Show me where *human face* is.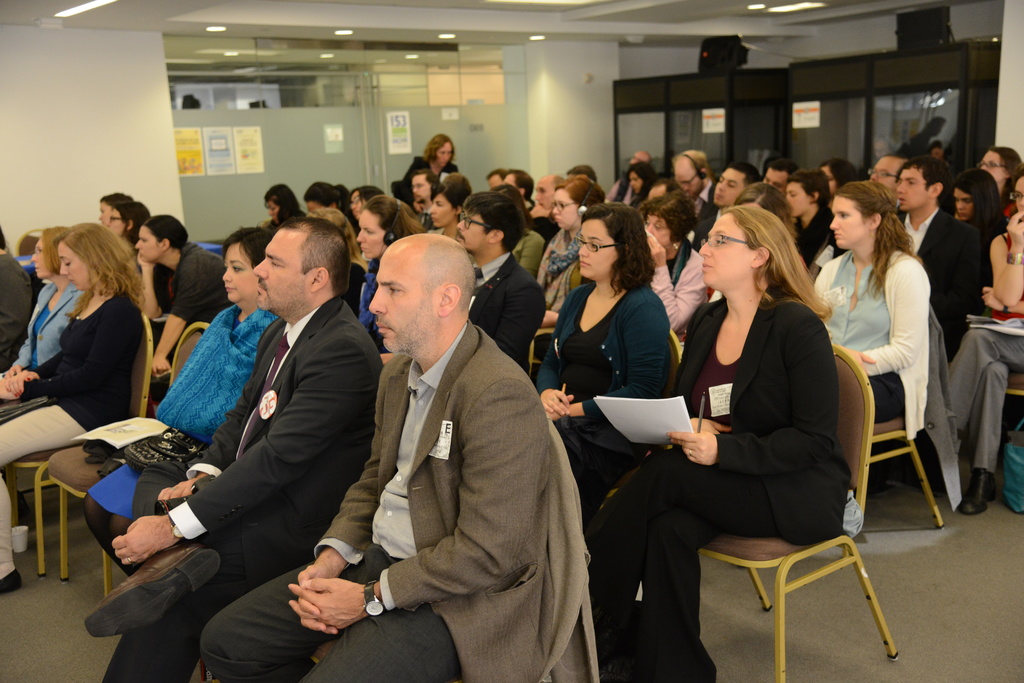
*human face* is at [29, 237, 51, 279].
